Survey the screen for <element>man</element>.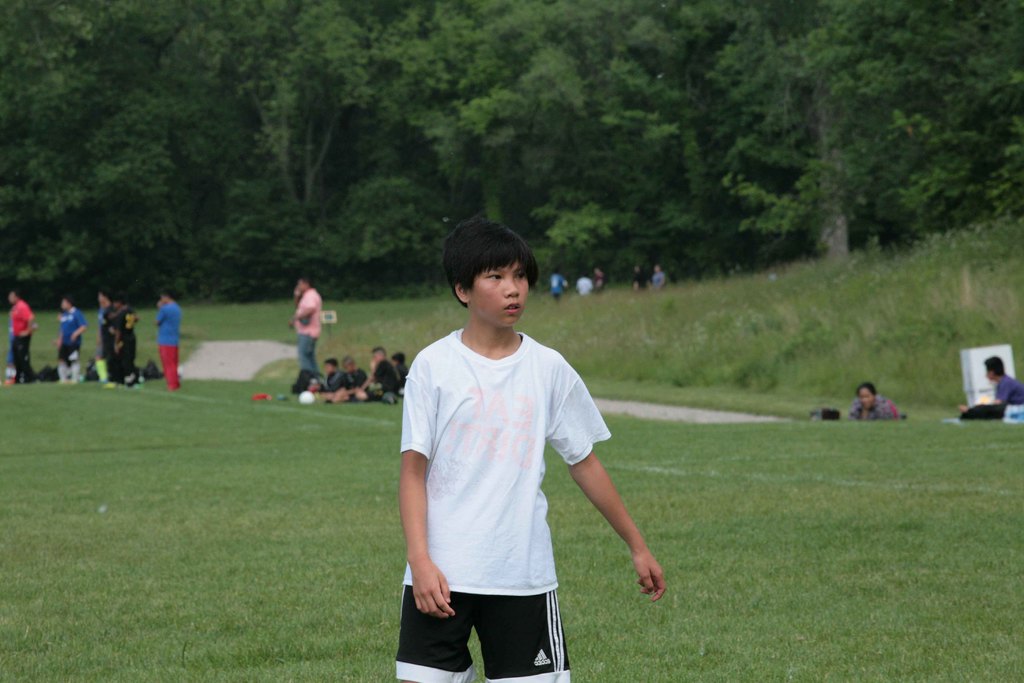
Survey found: bbox(287, 276, 320, 390).
